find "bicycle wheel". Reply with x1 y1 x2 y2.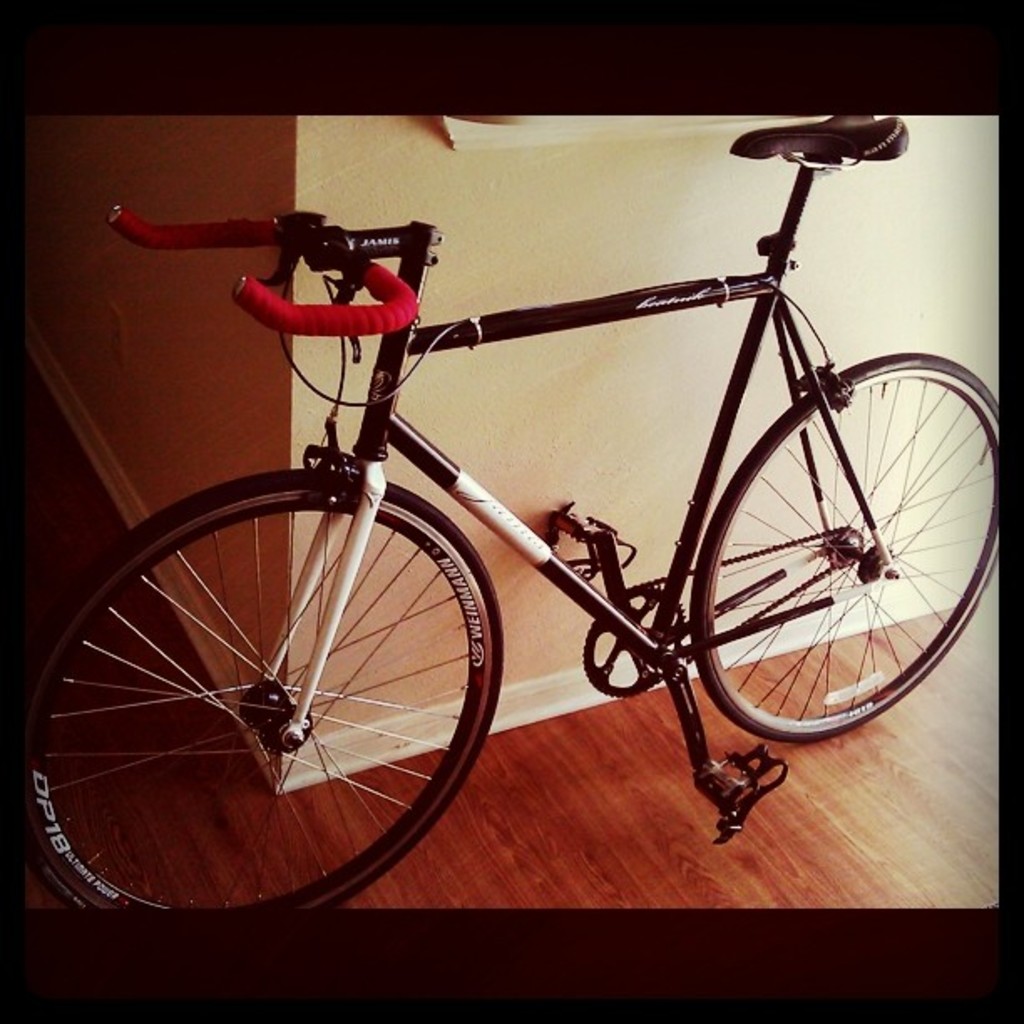
45 425 539 929.
